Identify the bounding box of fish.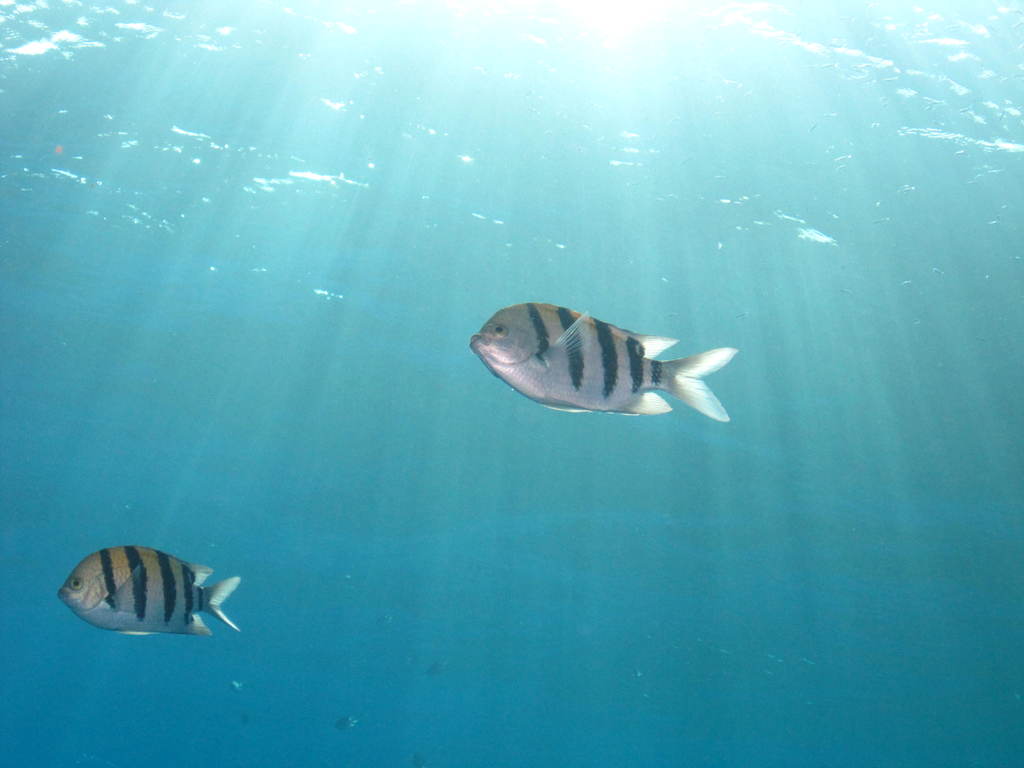
pyautogui.locateOnScreen(48, 545, 246, 652).
